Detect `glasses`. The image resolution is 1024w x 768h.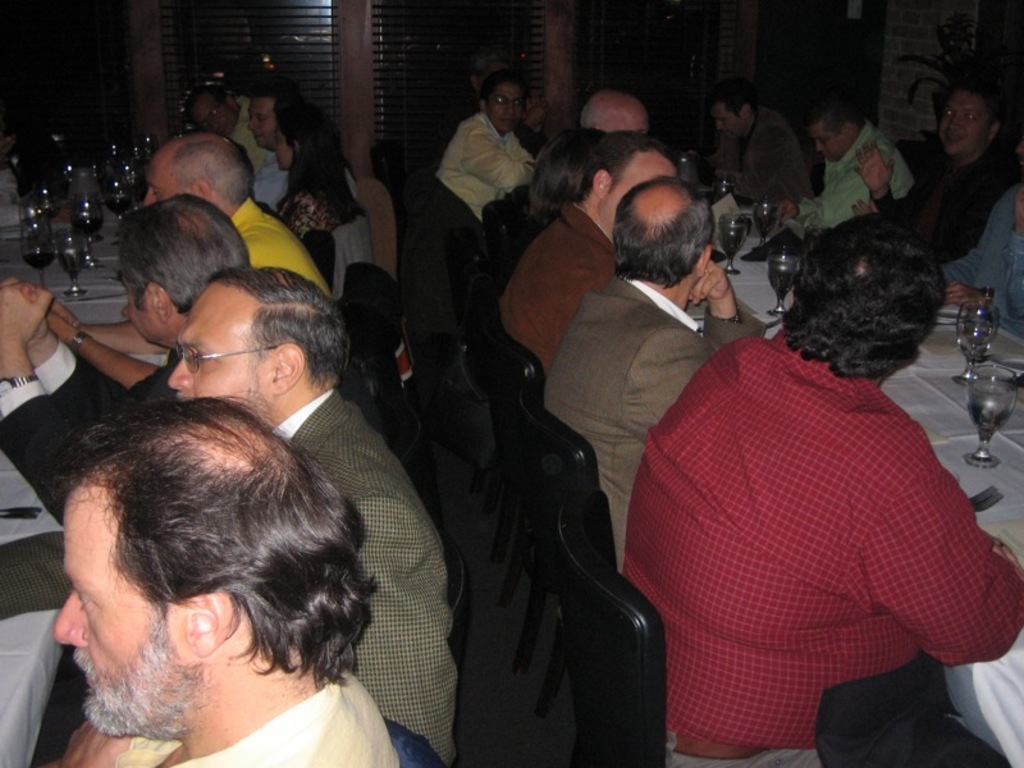
[172,343,275,375].
